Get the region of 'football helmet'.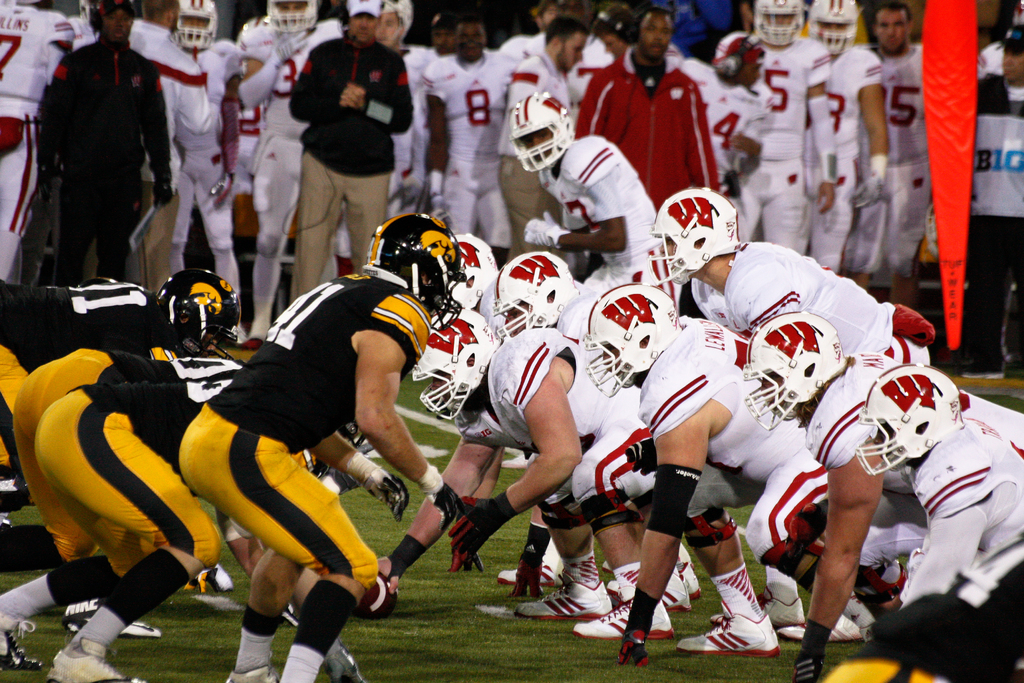
box(576, 281, 676, 400).
